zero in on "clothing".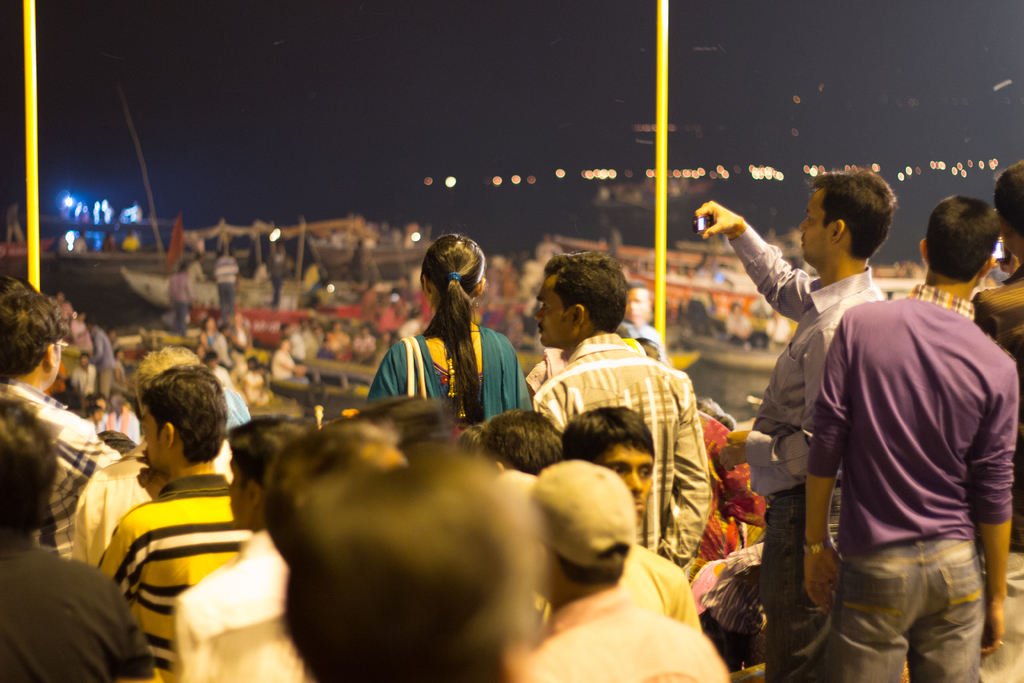
Zeroed in: [360, 321, 530, 451].
